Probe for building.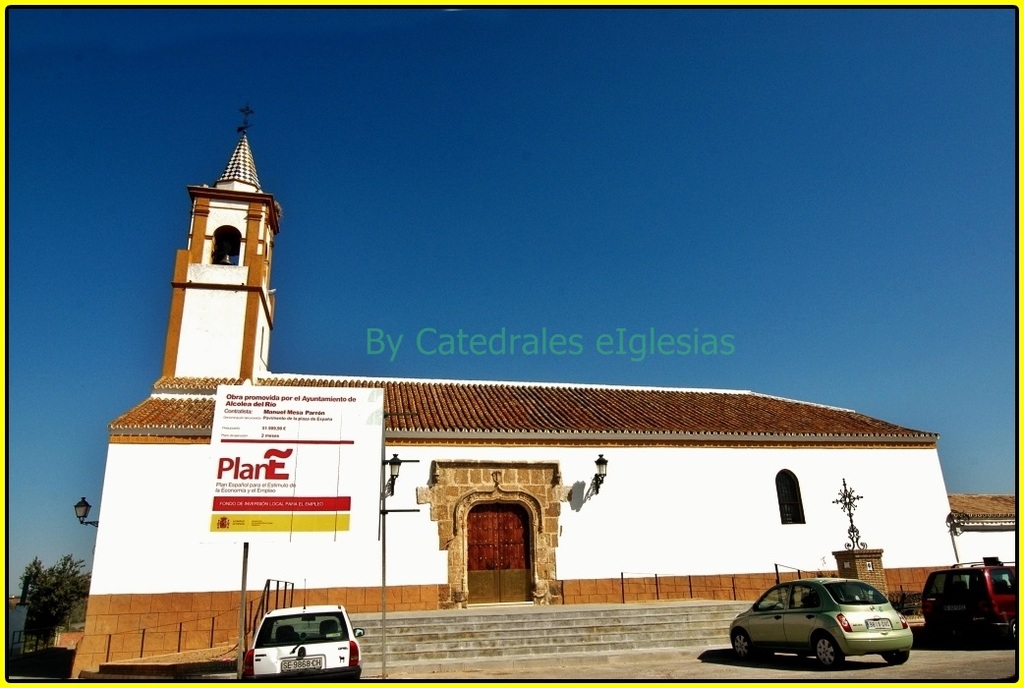
Probe result: (6, 569, 100, 664).
